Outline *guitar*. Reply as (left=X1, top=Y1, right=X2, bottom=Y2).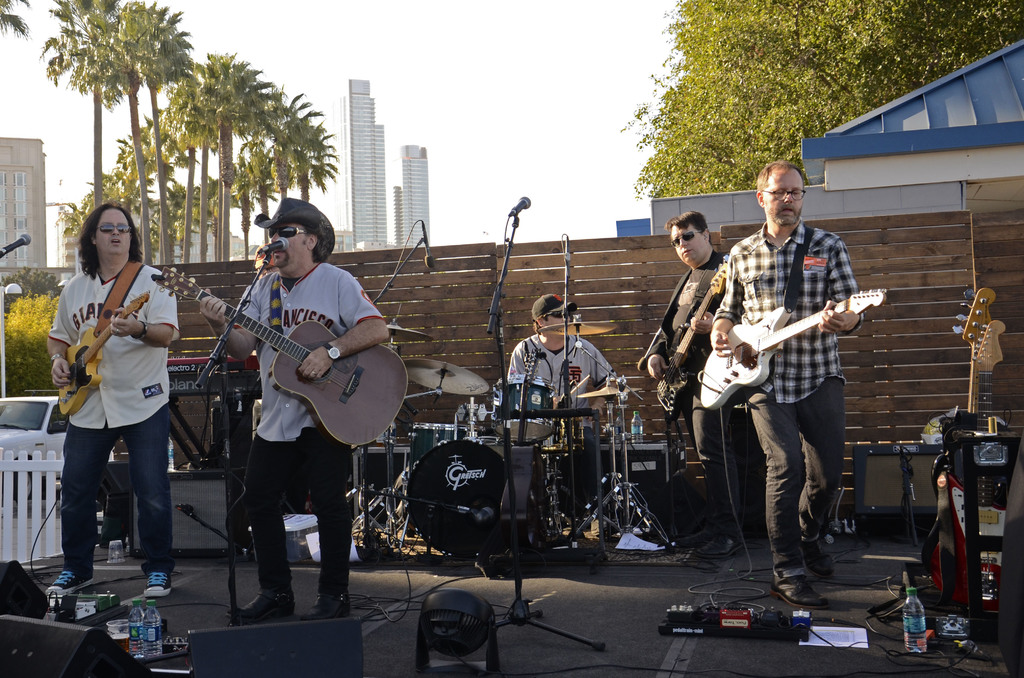
(left=154, top=257, right=413, bottom=464).
